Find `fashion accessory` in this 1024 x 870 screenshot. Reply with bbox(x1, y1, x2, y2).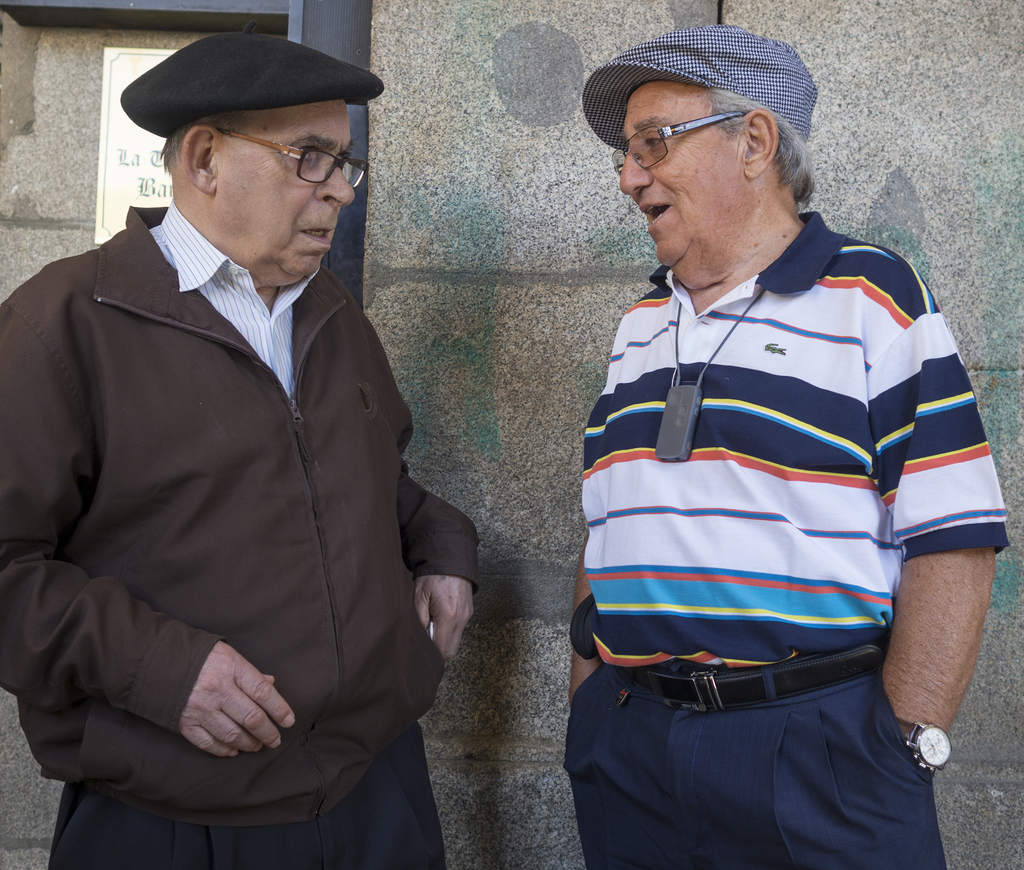
bbox(582, 25, 817, 155).
